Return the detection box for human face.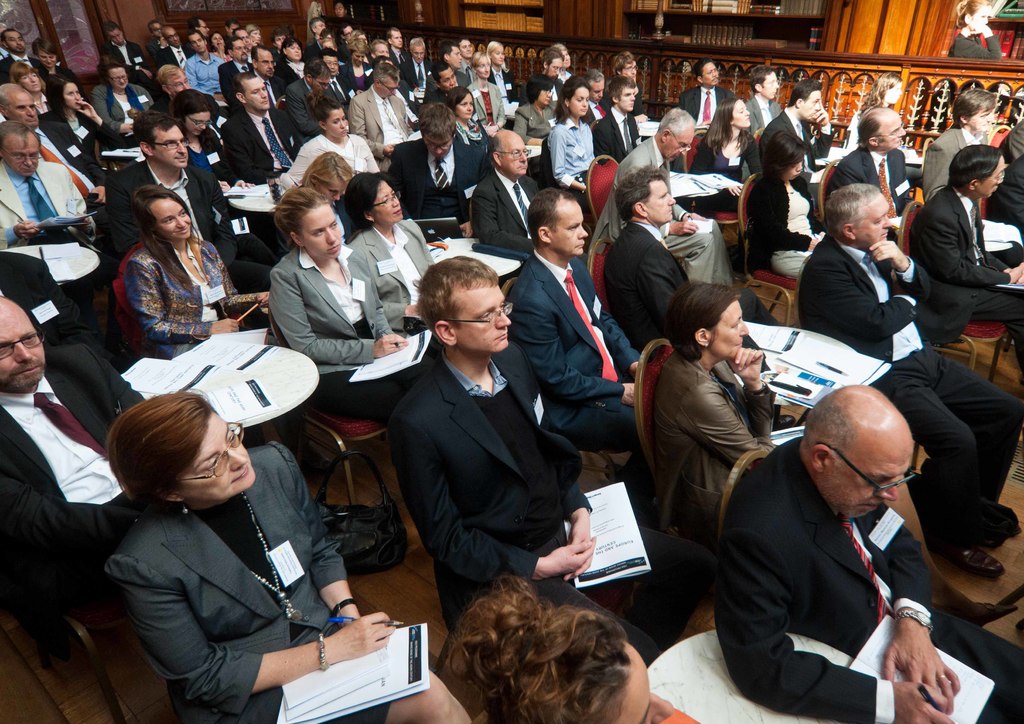
pyautogui.locateOnScreen(707, 300, 749, 360).
